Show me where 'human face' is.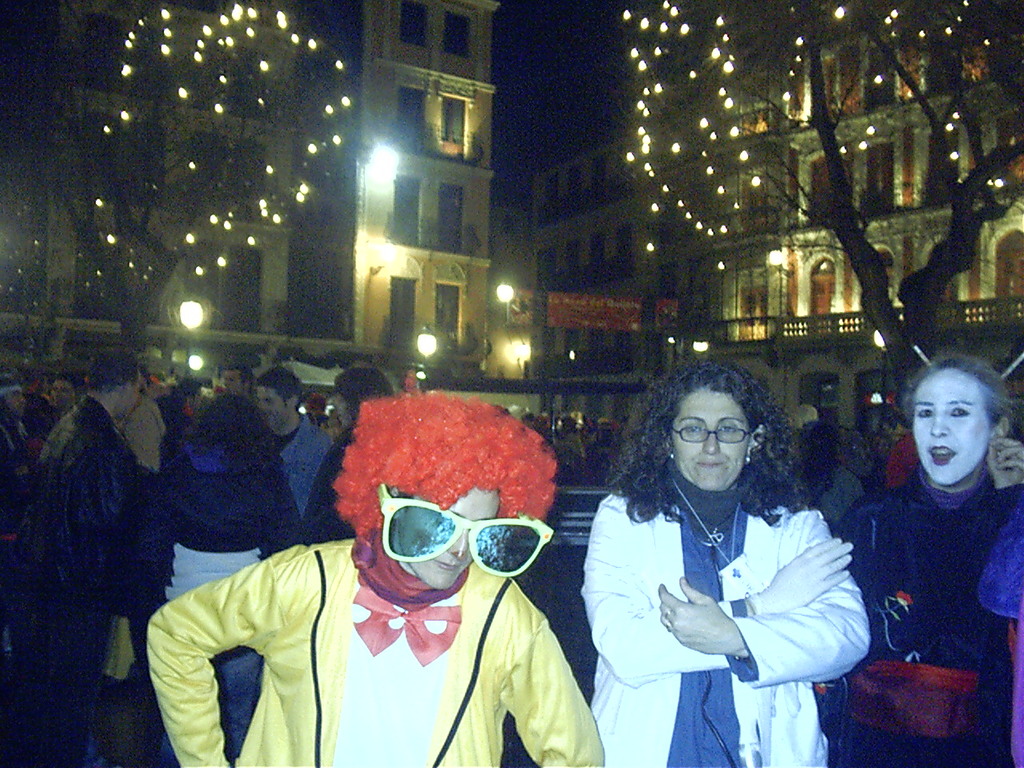
'human face' is at crop(257, 388, 291, 426).
